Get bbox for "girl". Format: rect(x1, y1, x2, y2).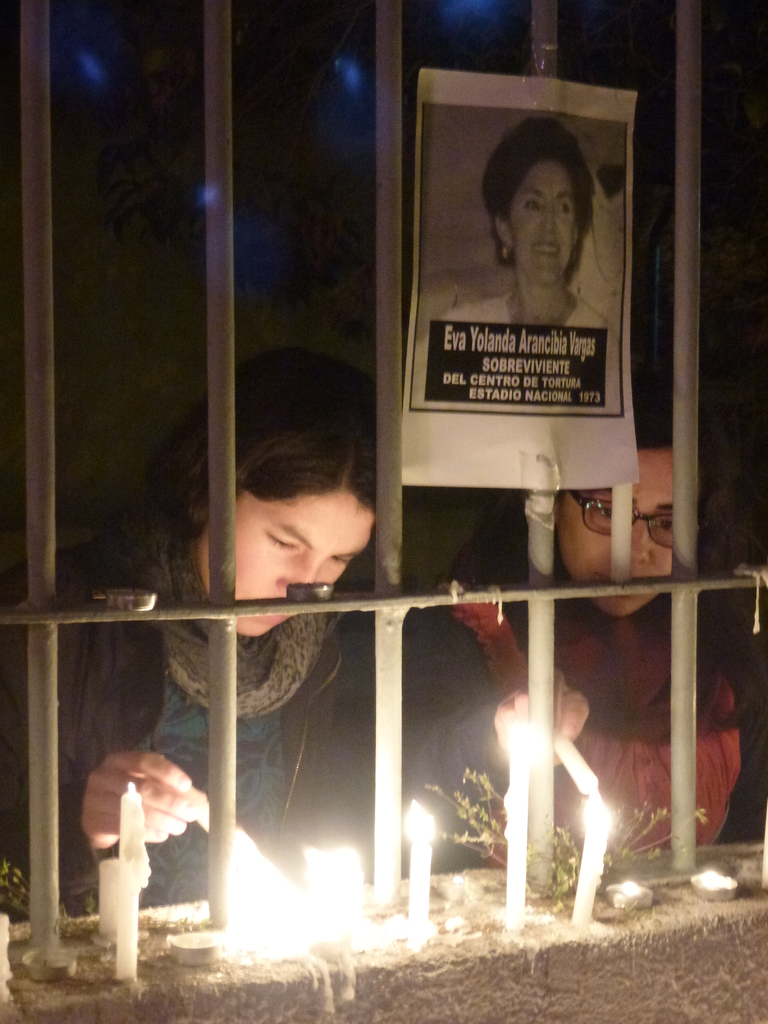
rect(0, 352, 596, 901).
